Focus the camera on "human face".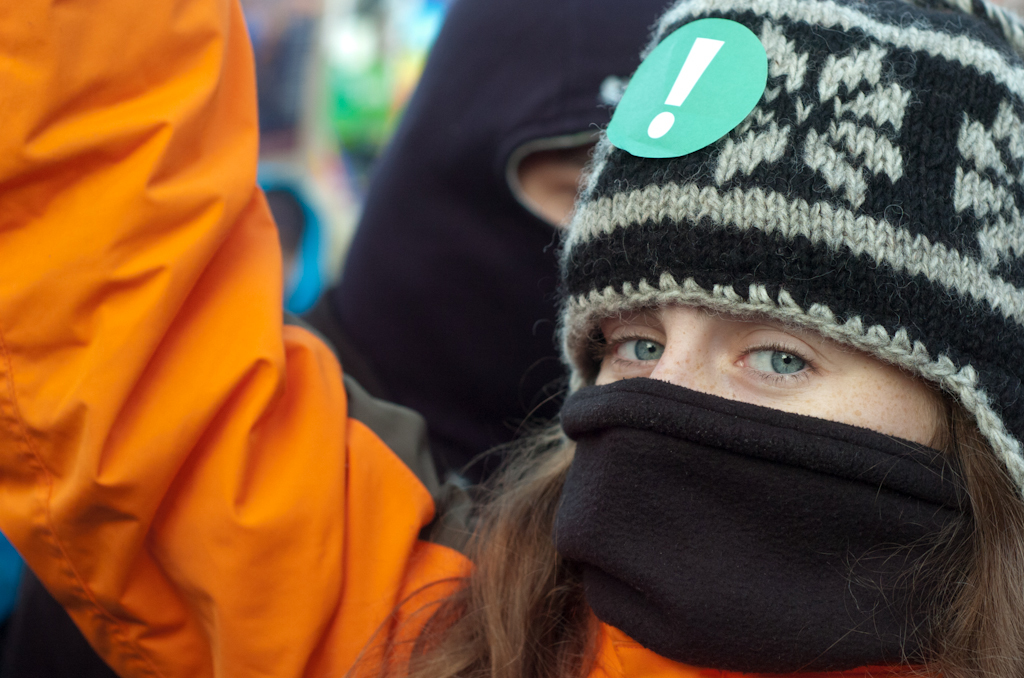
Focus region: 593, 300, 944, 443.
